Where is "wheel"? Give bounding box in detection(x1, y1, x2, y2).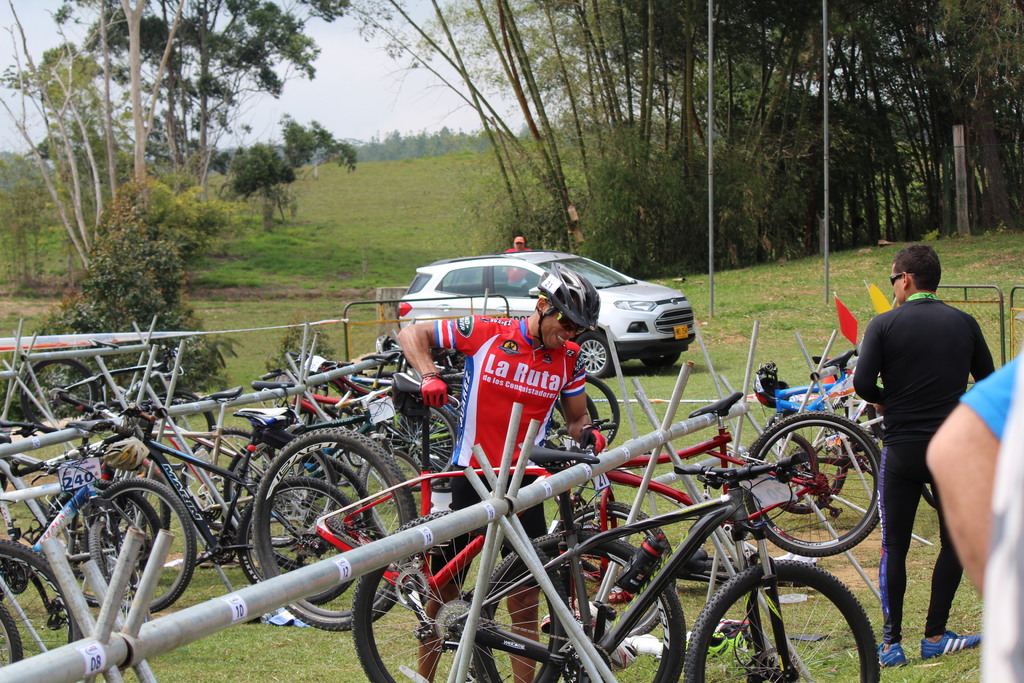
detection(762, 411, 847, 515).
